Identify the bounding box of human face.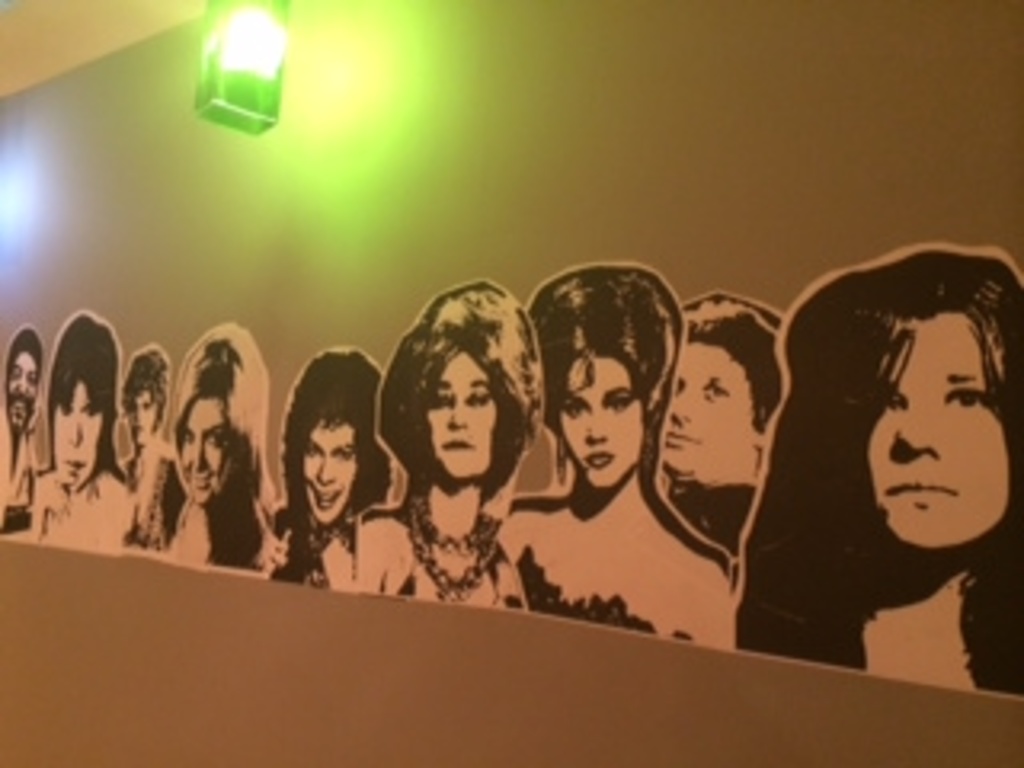
(659, 346, 755, 474).
